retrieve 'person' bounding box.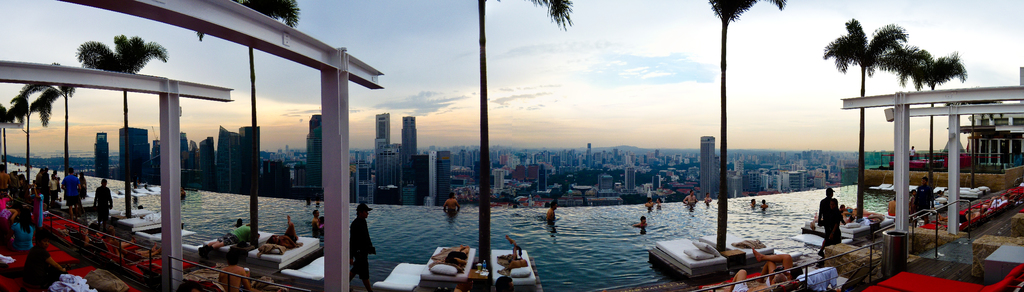
Bounding box: {"left": 440, "top": 245, "right": 471, "bottom": 271}.
